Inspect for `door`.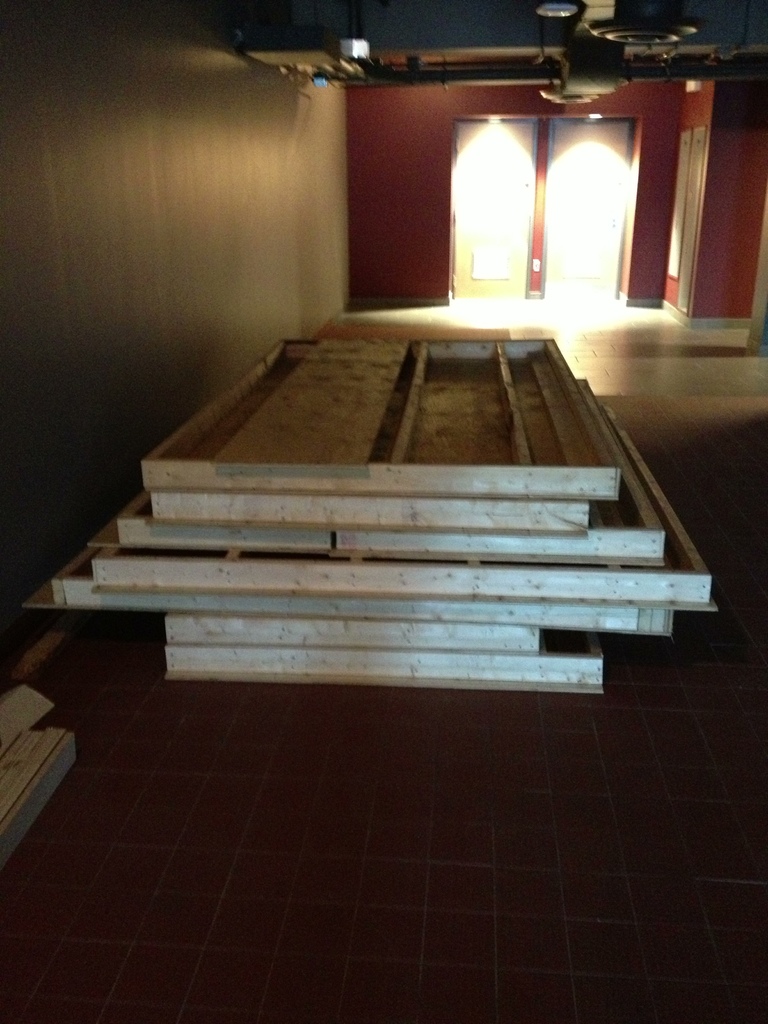
Inspection: box(453, 118, 539, 300).
